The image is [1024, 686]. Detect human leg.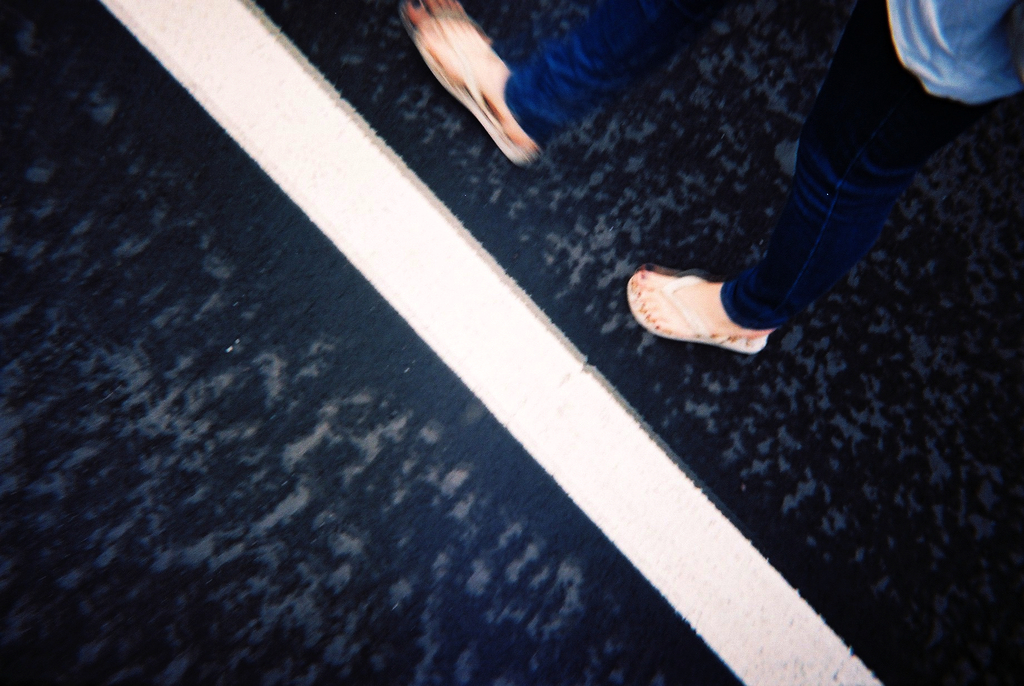
Detection: 611, 47, 955, 385.
